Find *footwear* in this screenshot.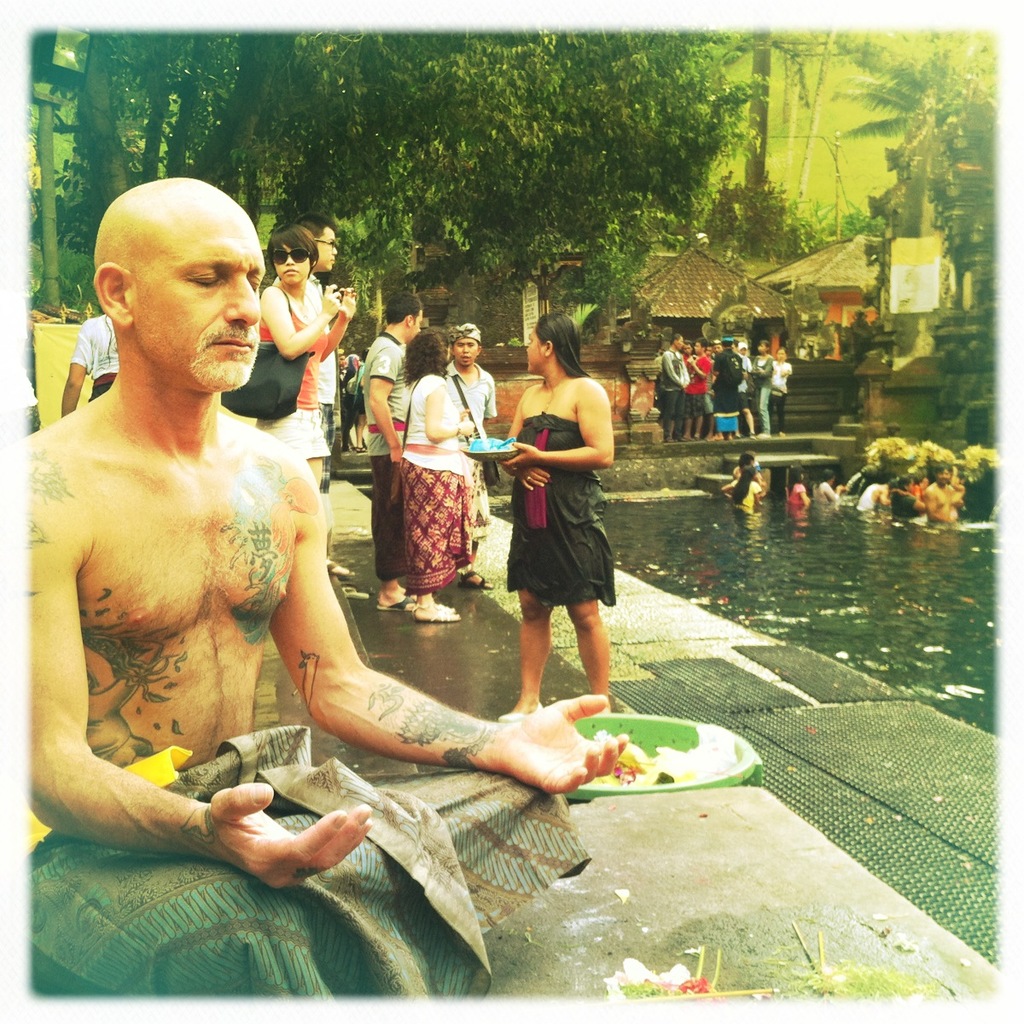
The bounding box for *footwear* is [458, 568, 493, 590].
